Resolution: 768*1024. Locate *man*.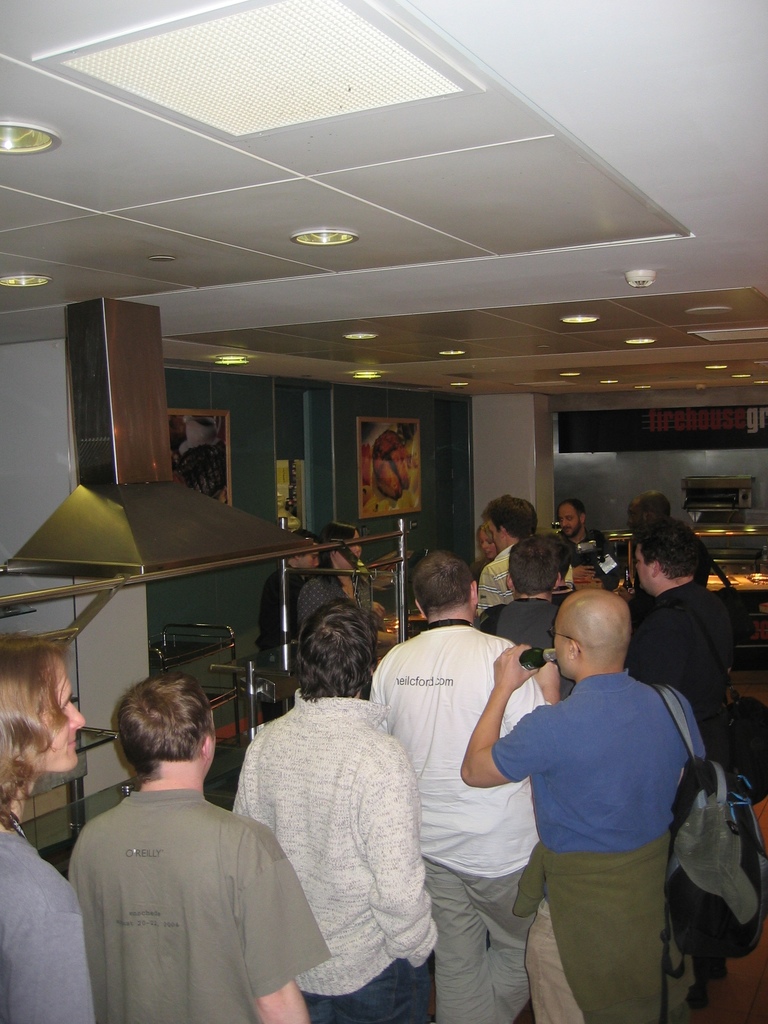
left=554, top=497, right=625, bottom=605.
